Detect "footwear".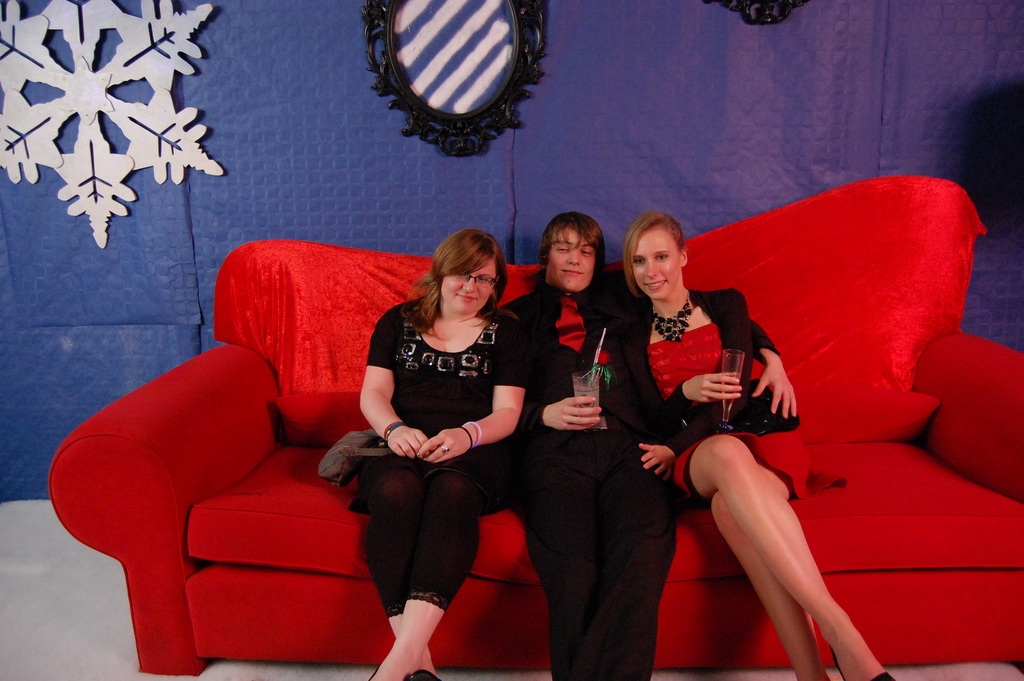
Detected at <bbox>406, 668, 442, 680</bbox>.
